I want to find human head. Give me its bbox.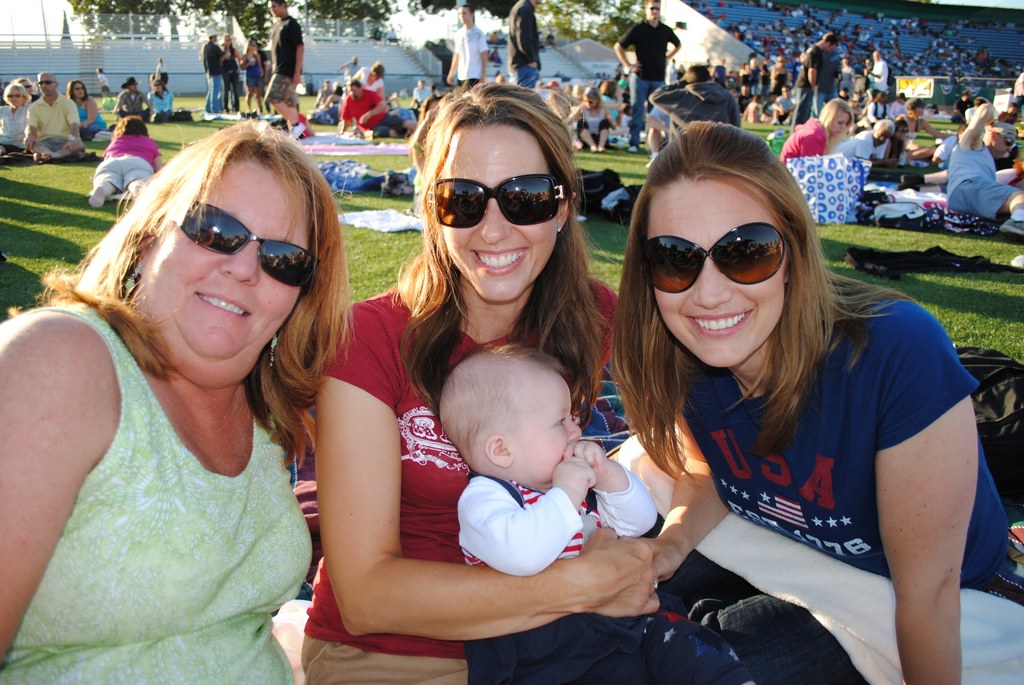
x1=980, y1=122, x2=1023, y2=161.
